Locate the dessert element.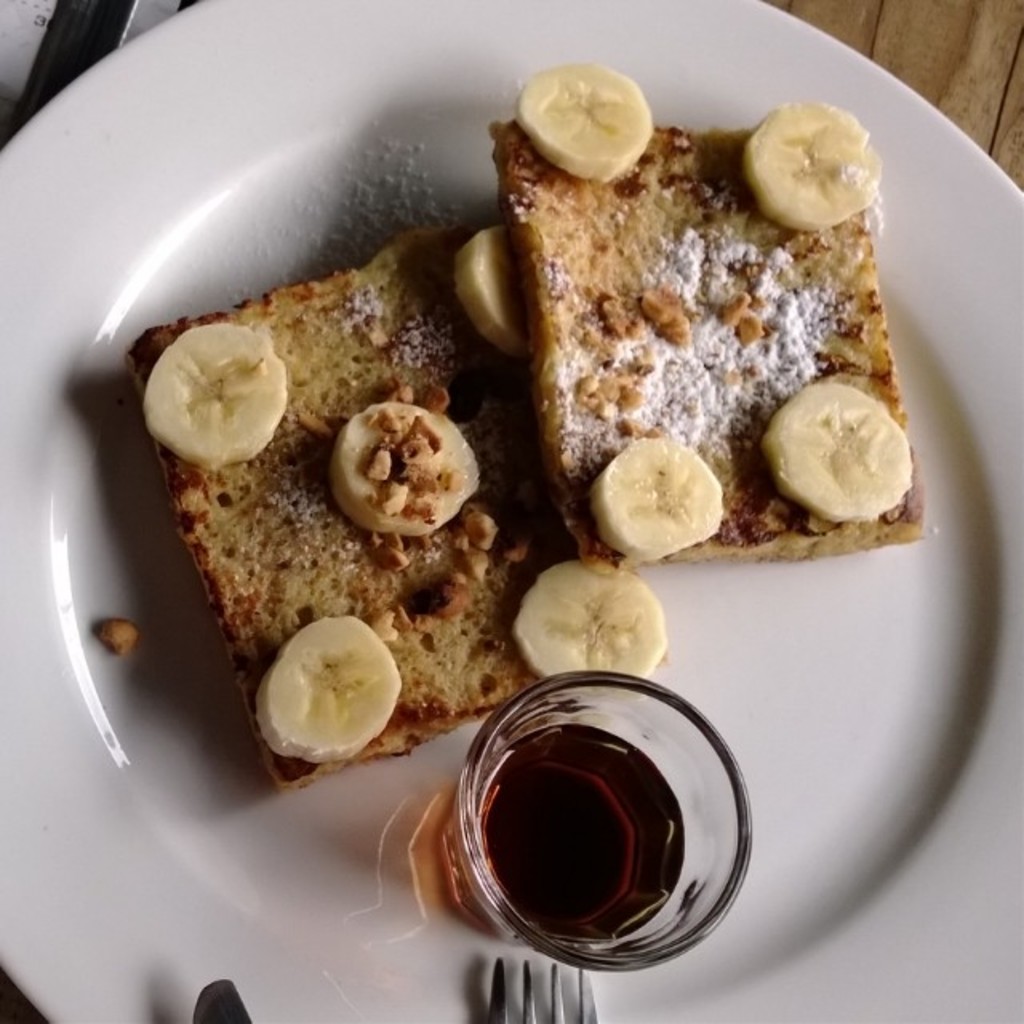
Element bbox: bbox(475, 98, 926, 616).
